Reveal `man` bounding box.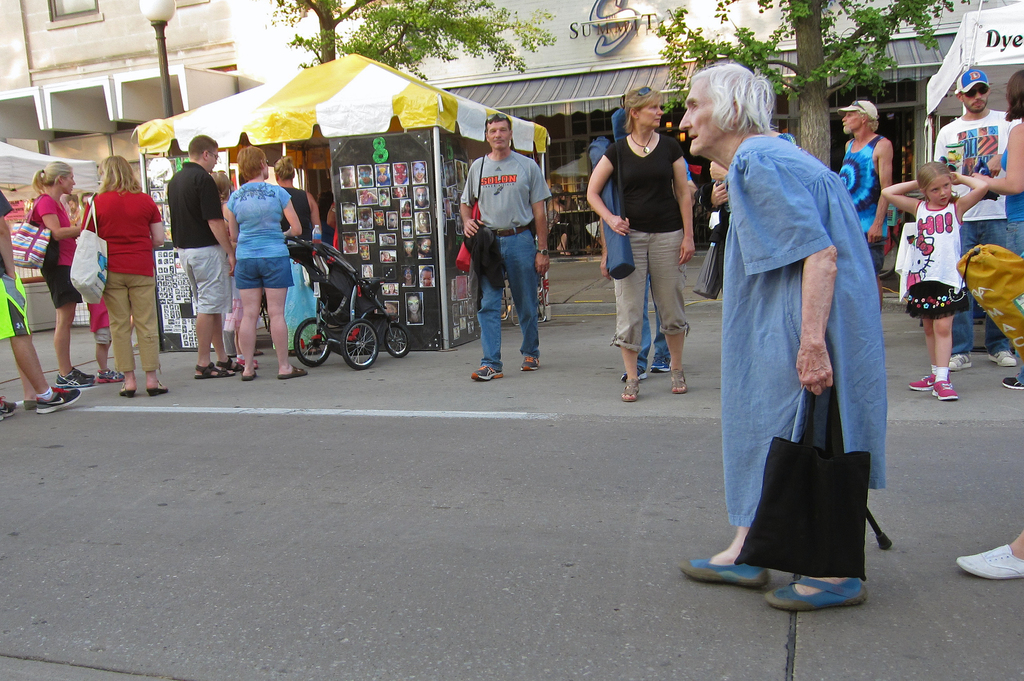
Revealed: {"x1": 166, "y1": 136, "x2": 248, "y2": 376}.
